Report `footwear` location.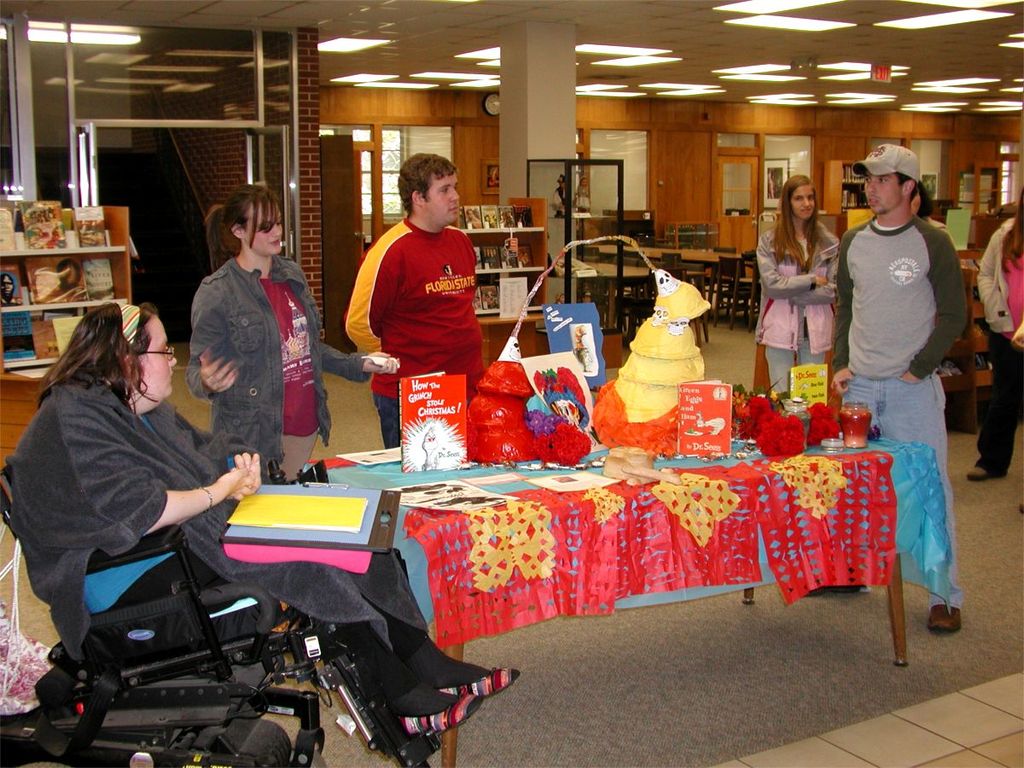
Report: pyautogui.locateOnScreen(441, 667, 523, 696).
